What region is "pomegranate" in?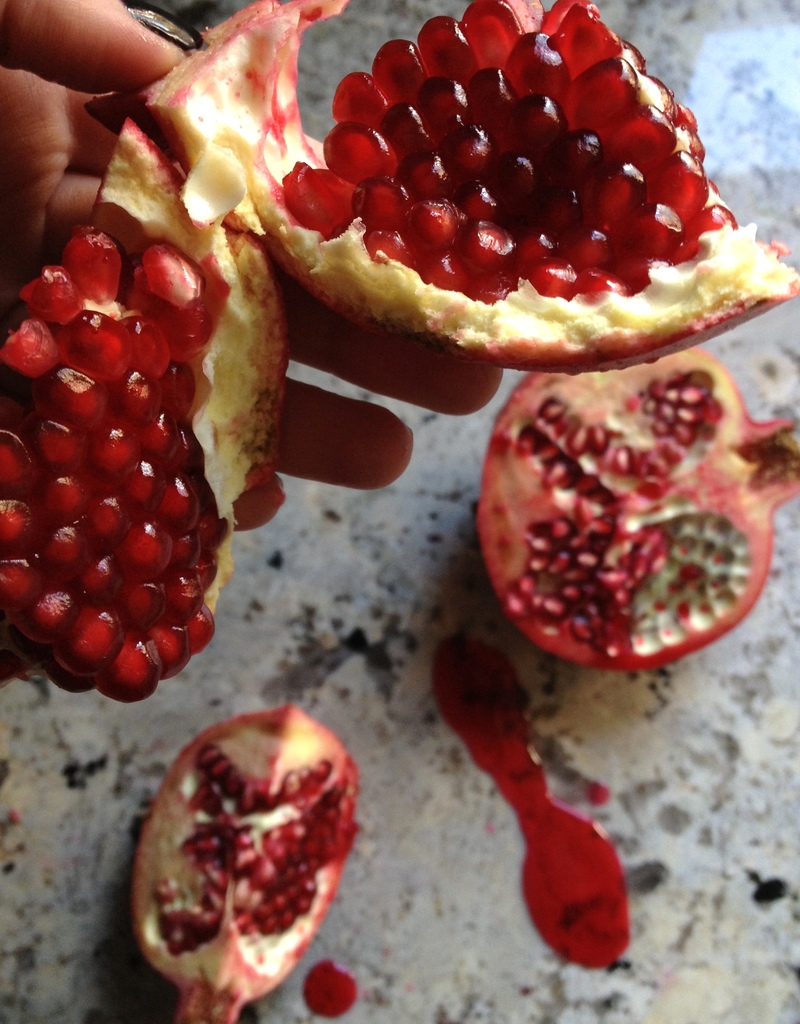
<region>472, 340, 799, 671</region>.
